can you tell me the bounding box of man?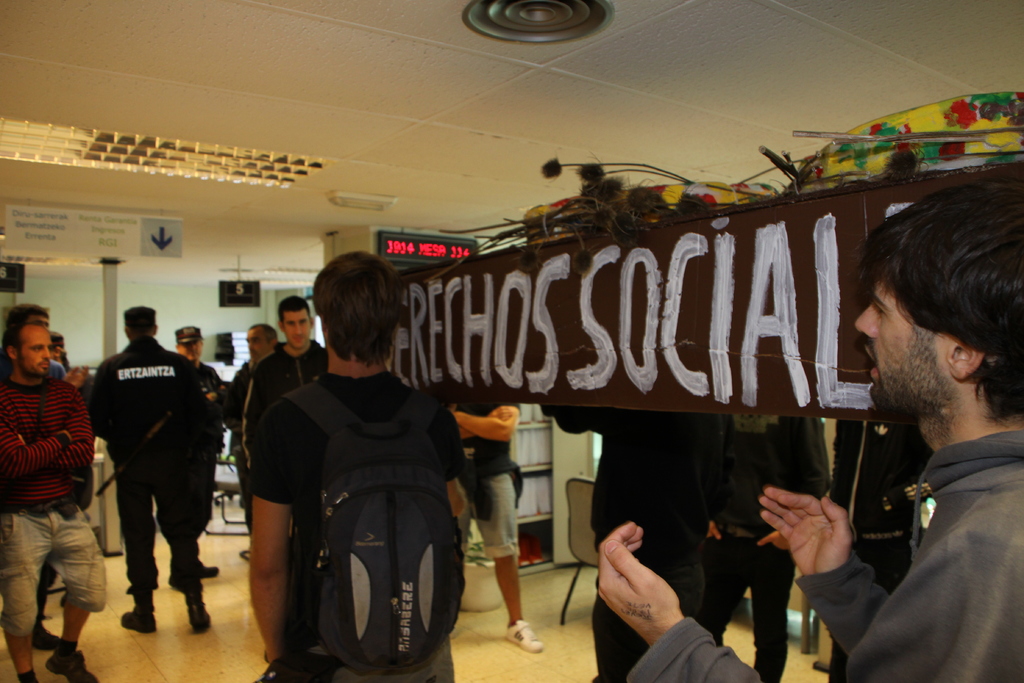
{"left": 706, "top": 388, "right": 836, "bottom": 682}.
